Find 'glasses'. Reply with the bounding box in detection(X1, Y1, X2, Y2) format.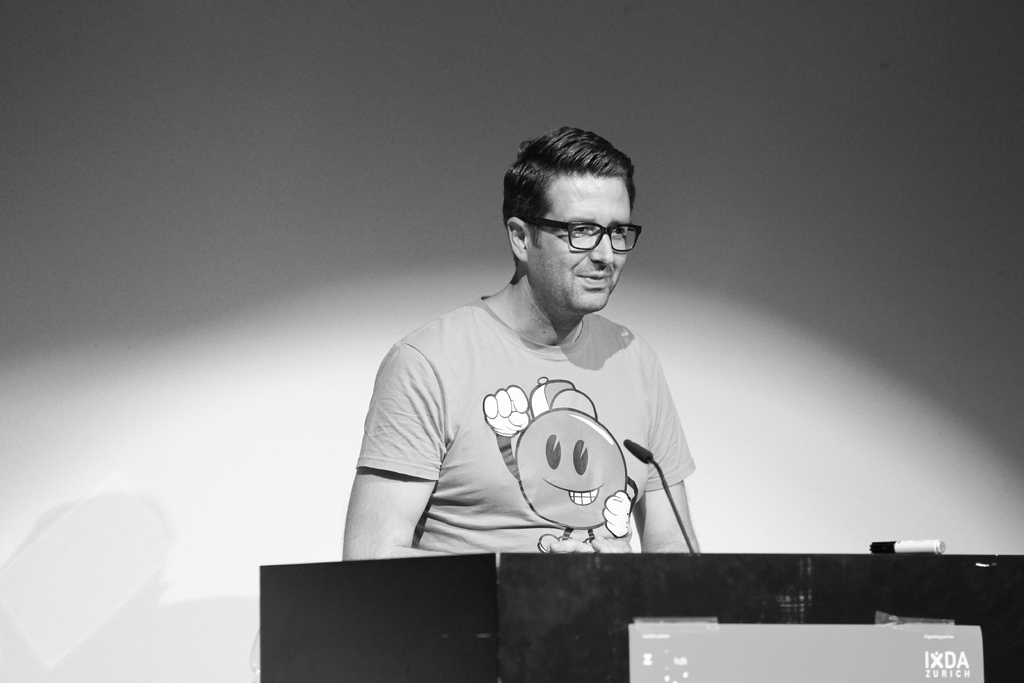
detection(516, 204, 648, 257).
